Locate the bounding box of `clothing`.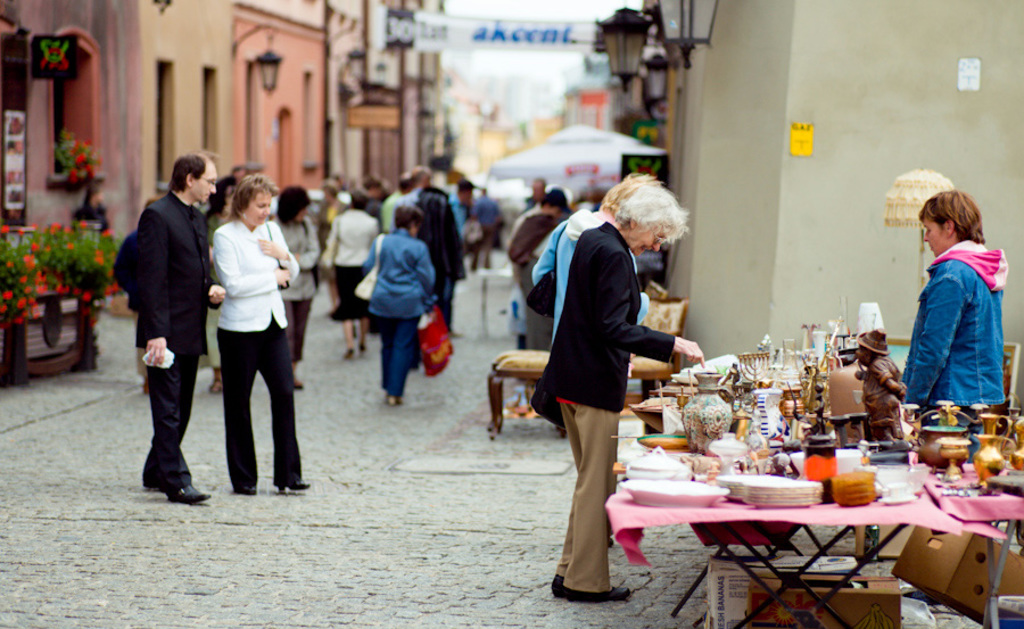
Bounding box: 892 212 1008 432.
